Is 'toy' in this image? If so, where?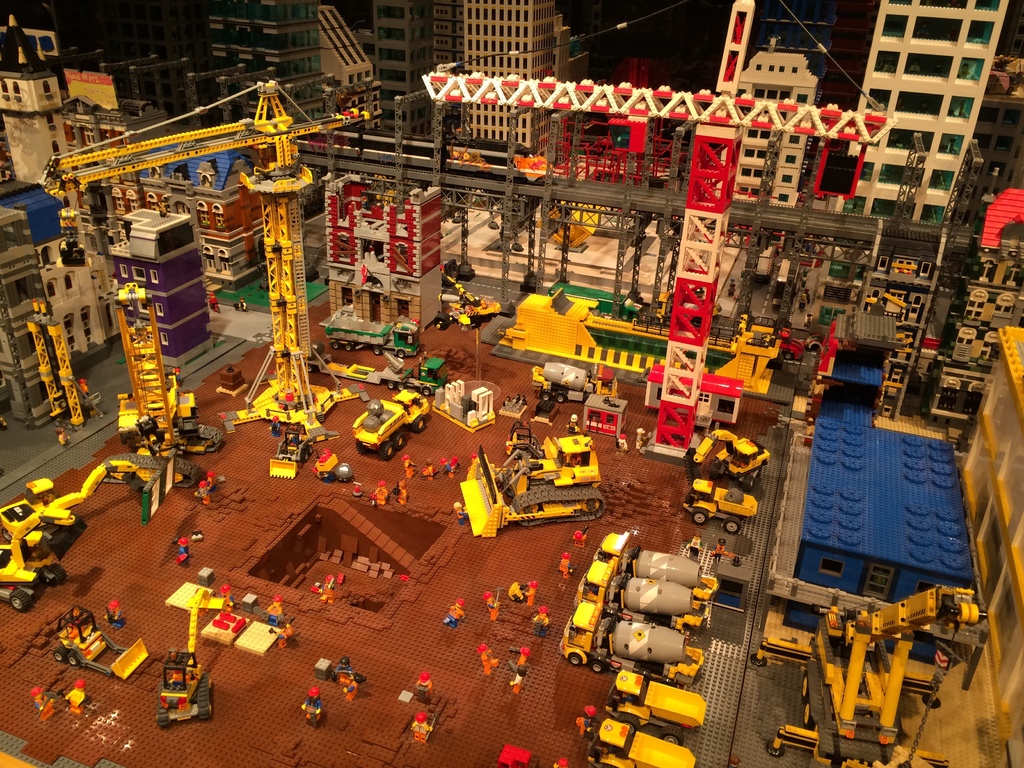
Yes, at select_region(755, 582, 986, 767).
